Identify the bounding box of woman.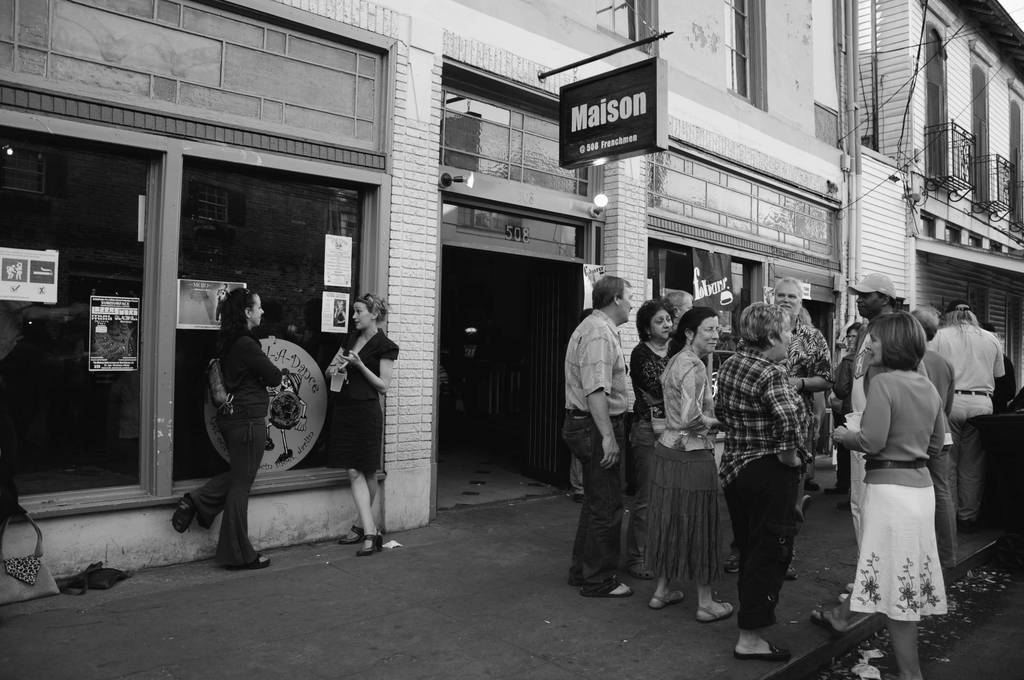
bbox=[702, 293, 804, 673].
